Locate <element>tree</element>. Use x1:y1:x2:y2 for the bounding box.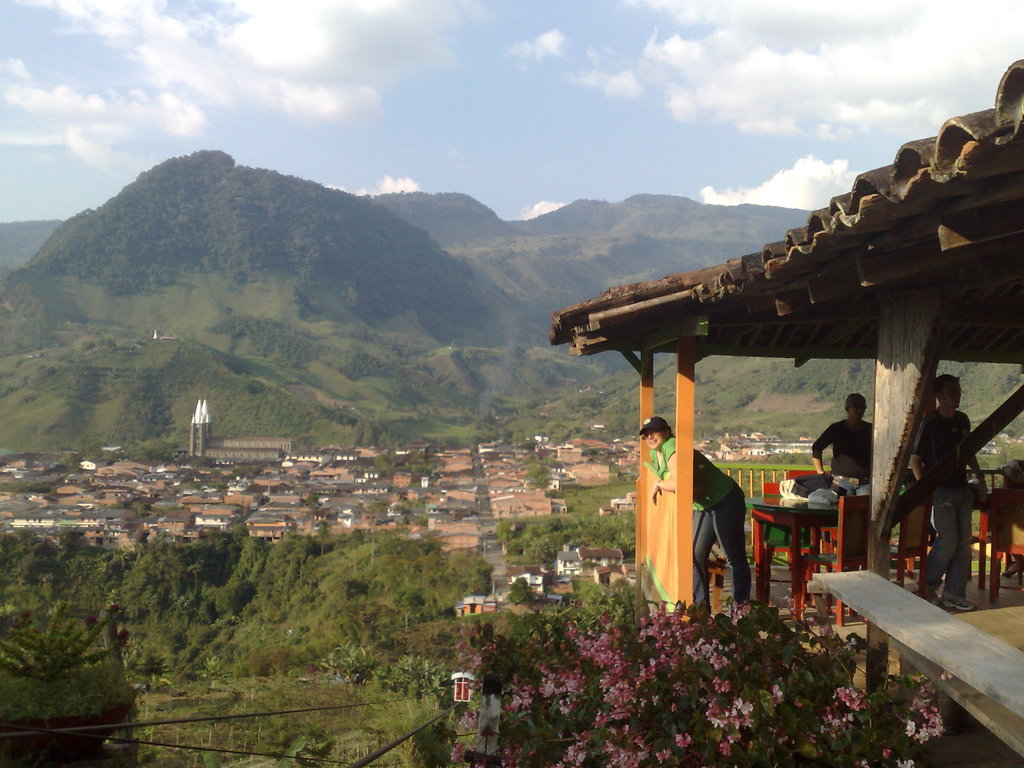
392:589:426:631.
